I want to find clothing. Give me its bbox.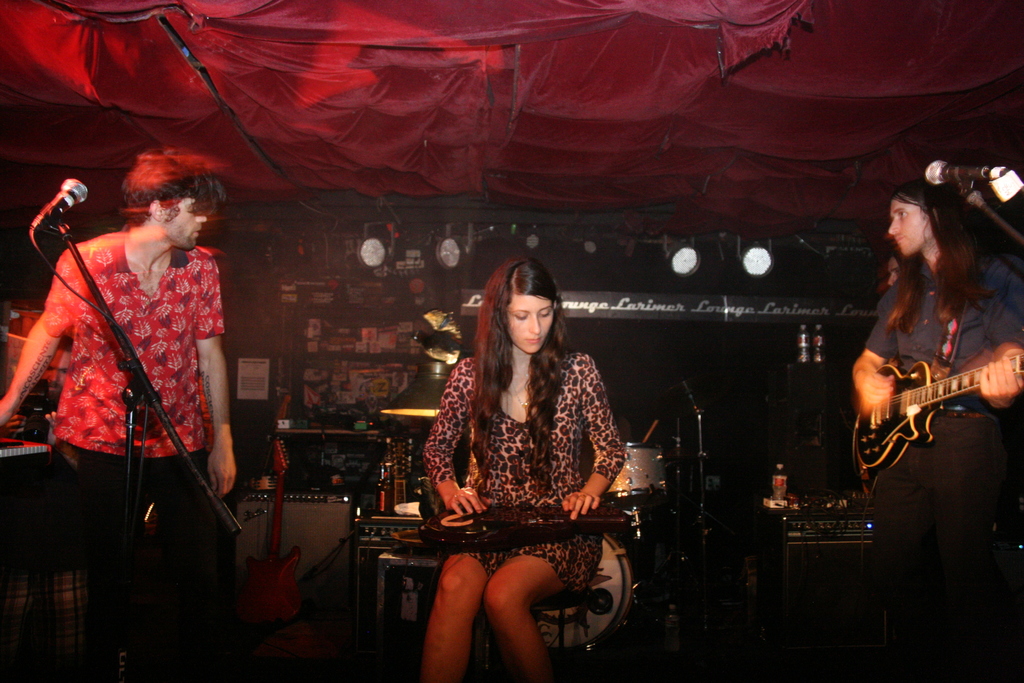
[x1=859, y1=269, x2=1023, y2=679].
